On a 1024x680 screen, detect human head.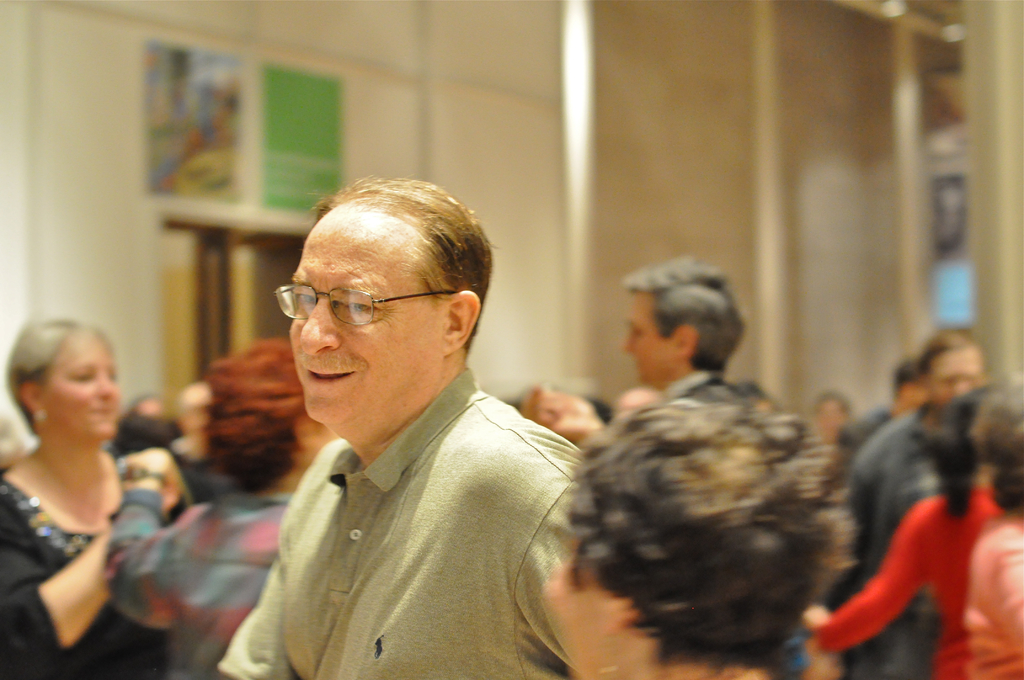
[915, 386, 989, 480].
